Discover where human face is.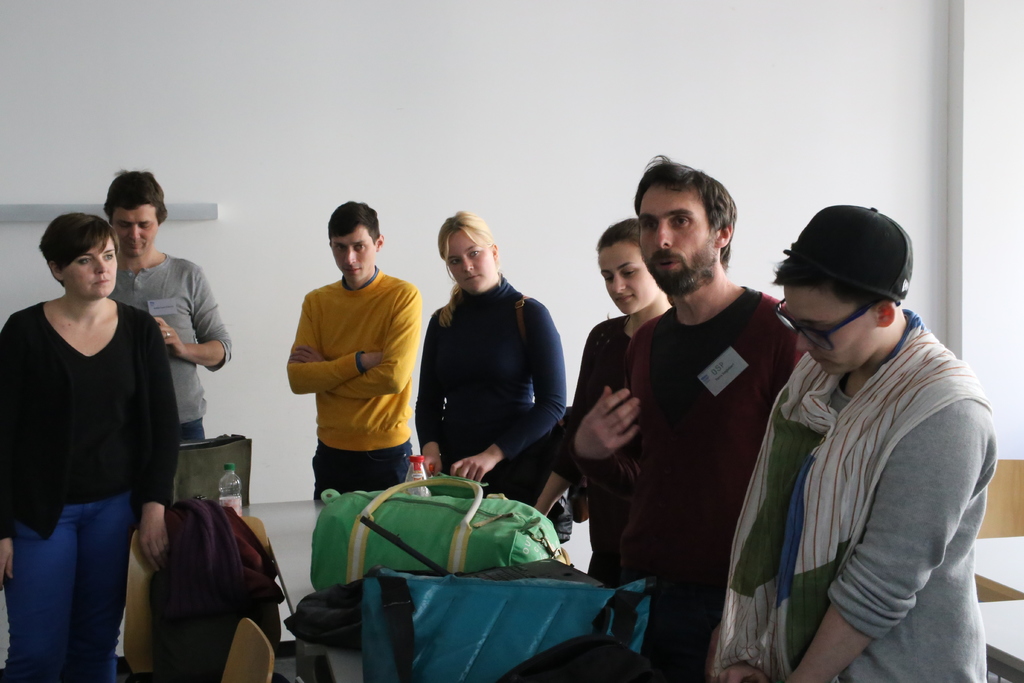
Discovered at [left=779, top=283, right=879, bottom=377].
